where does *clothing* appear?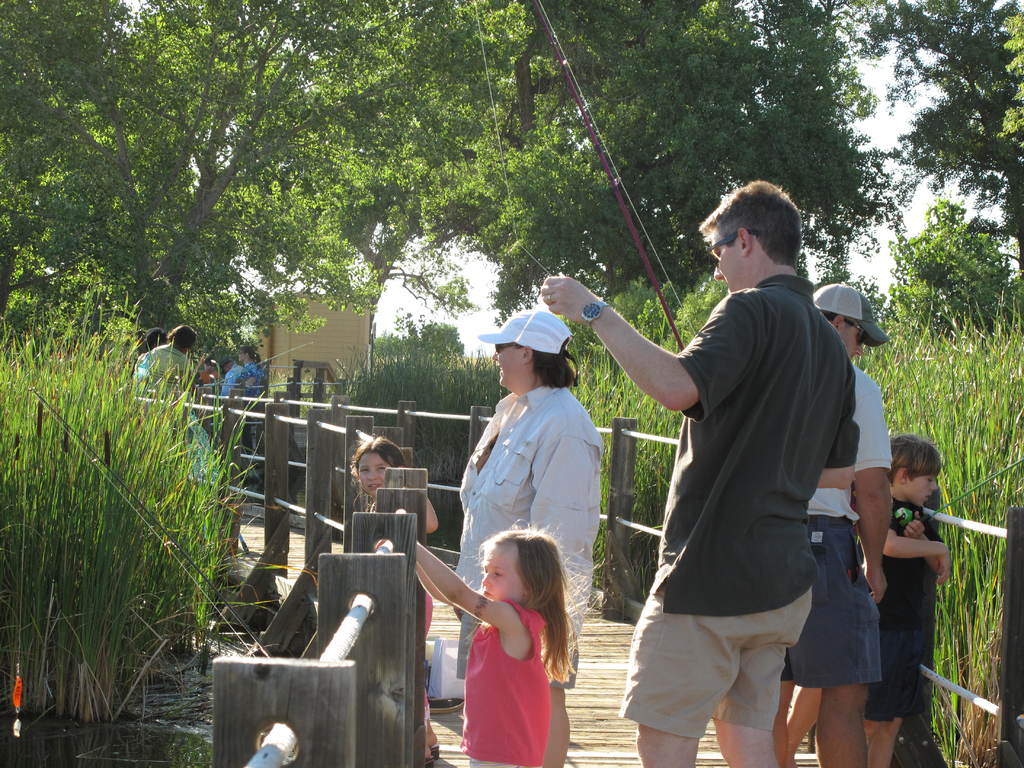
Appears at {"x1": 861, "y1": 513, "x2": 929, "y2": 733}.
